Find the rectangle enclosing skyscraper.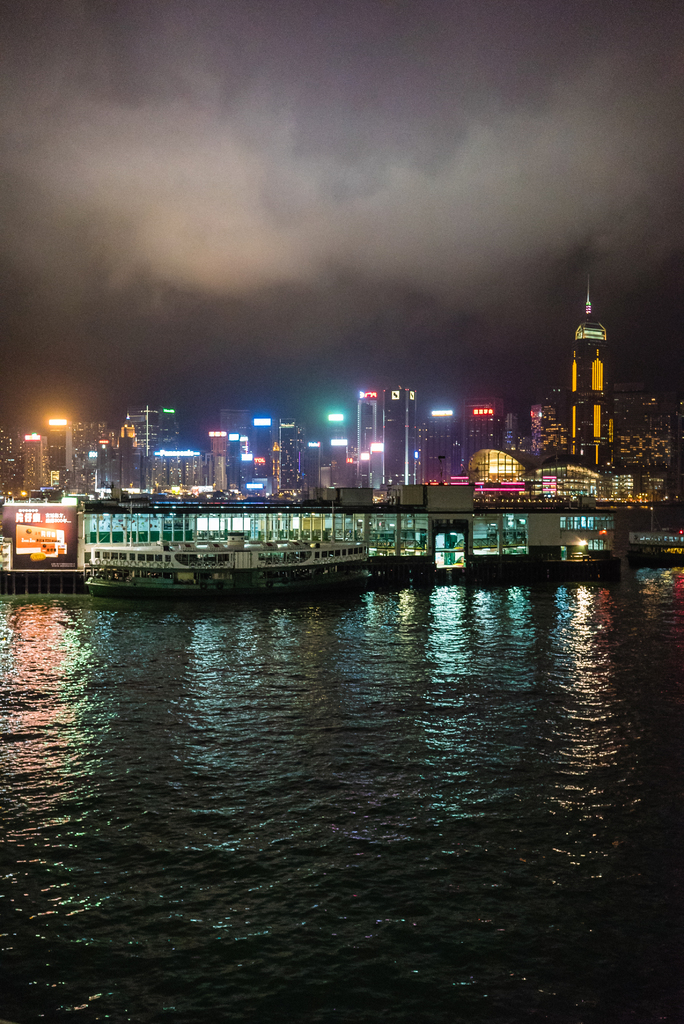
rect(95, 422, 143, 492).
